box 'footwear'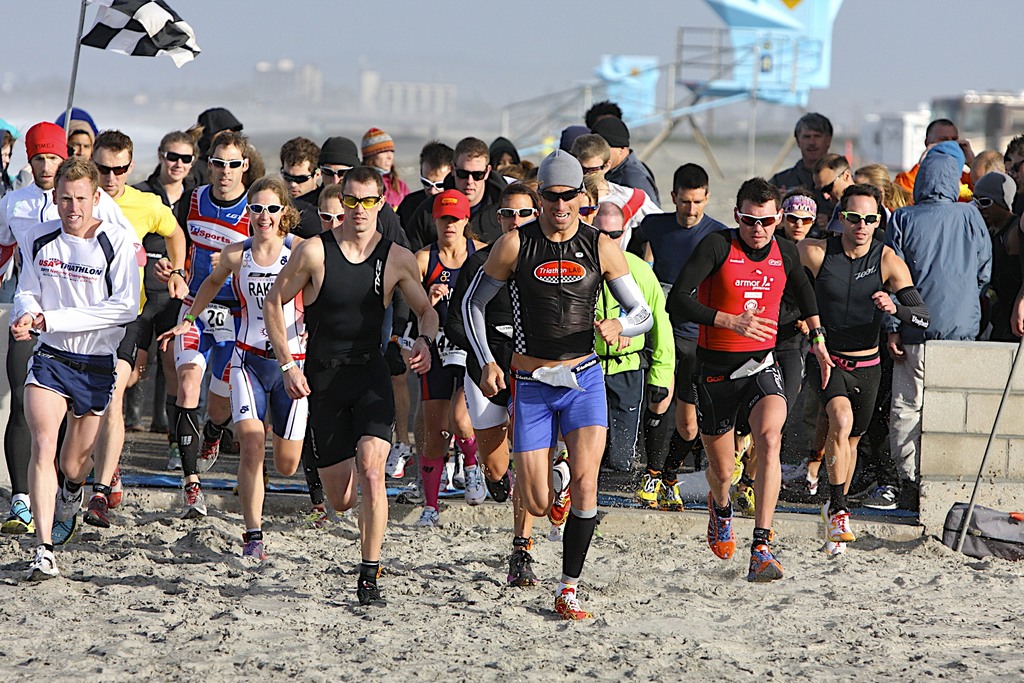
0 498 34 532
